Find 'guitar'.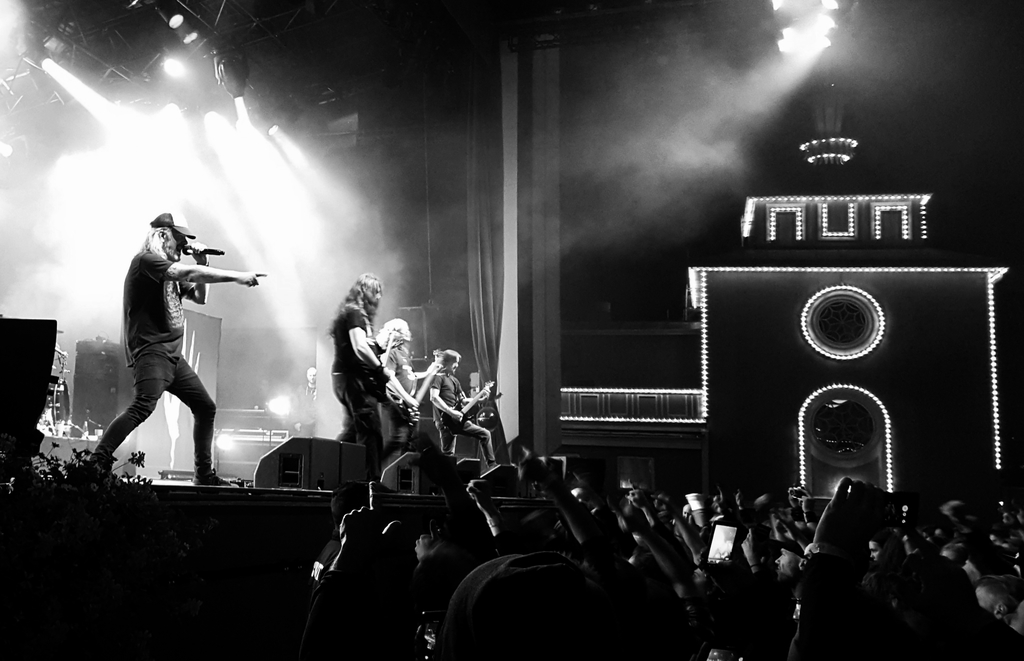
Rect(403, 362, 442, 423).
